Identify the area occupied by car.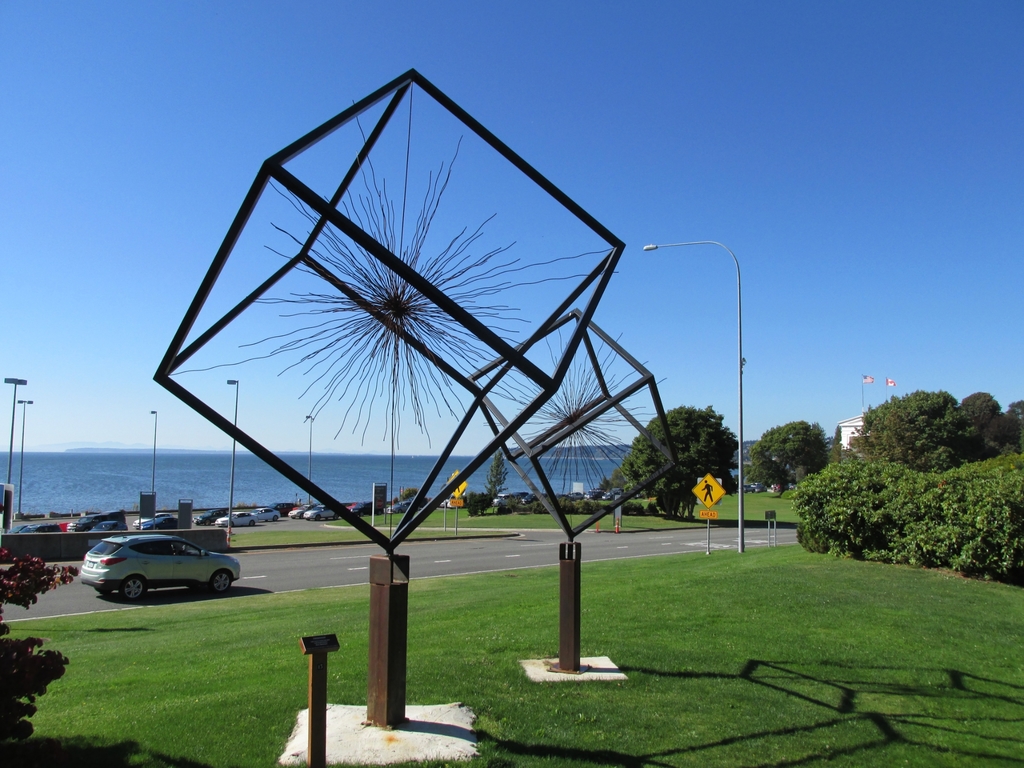
Area: box(289, 501, 314, 518).
